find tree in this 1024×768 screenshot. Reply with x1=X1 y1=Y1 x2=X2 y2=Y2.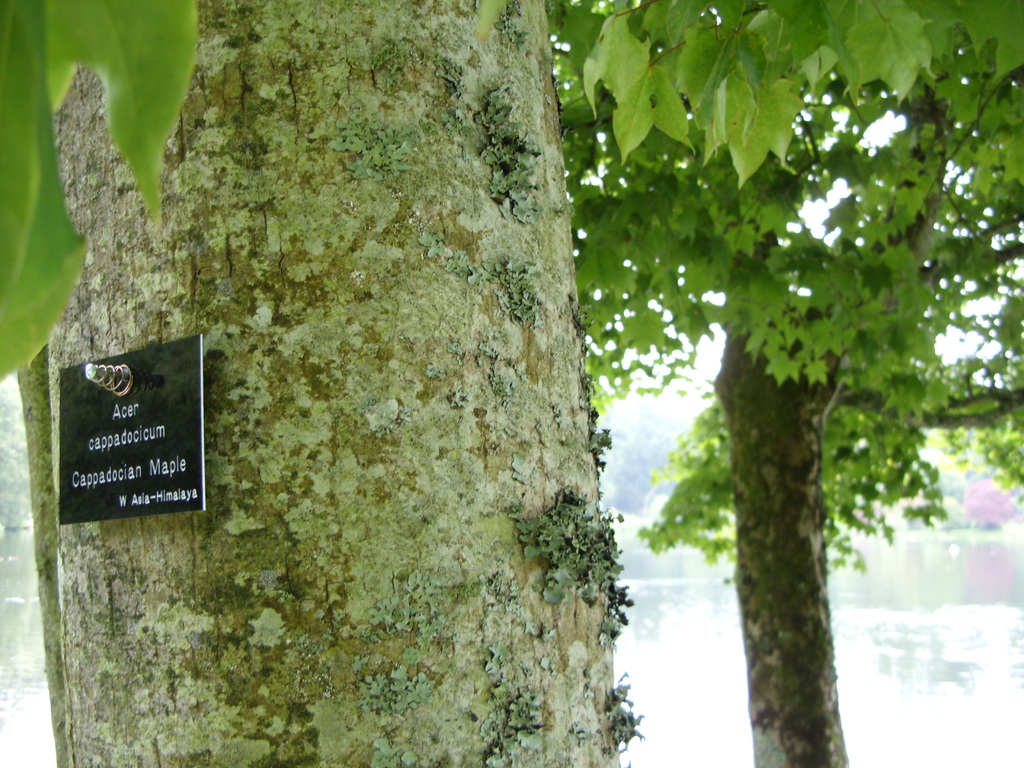
x1=0 y1=0 x2=640 y2=767.
